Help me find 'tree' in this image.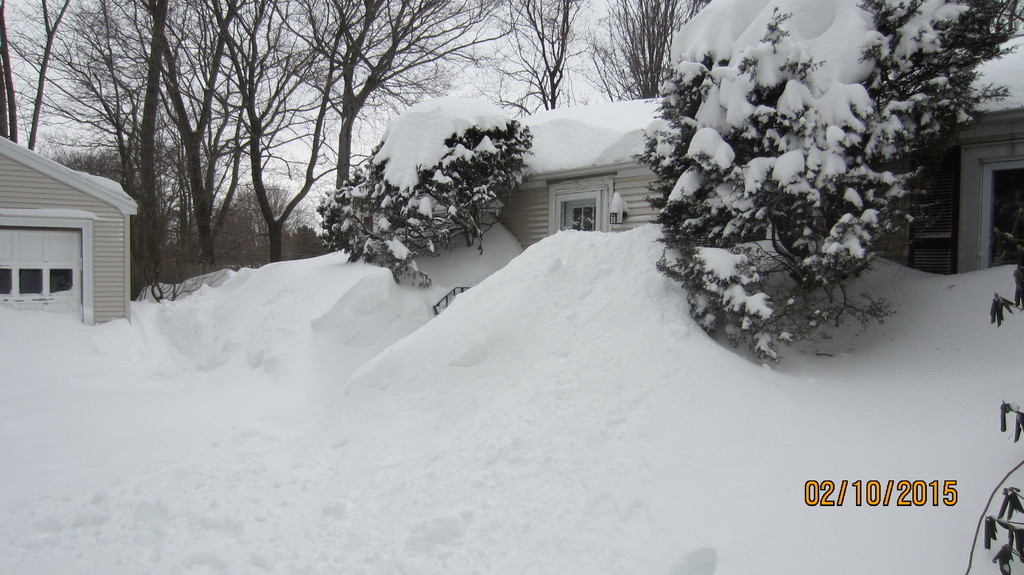
Found it: <region>632, 0, 959, 344</region>.
